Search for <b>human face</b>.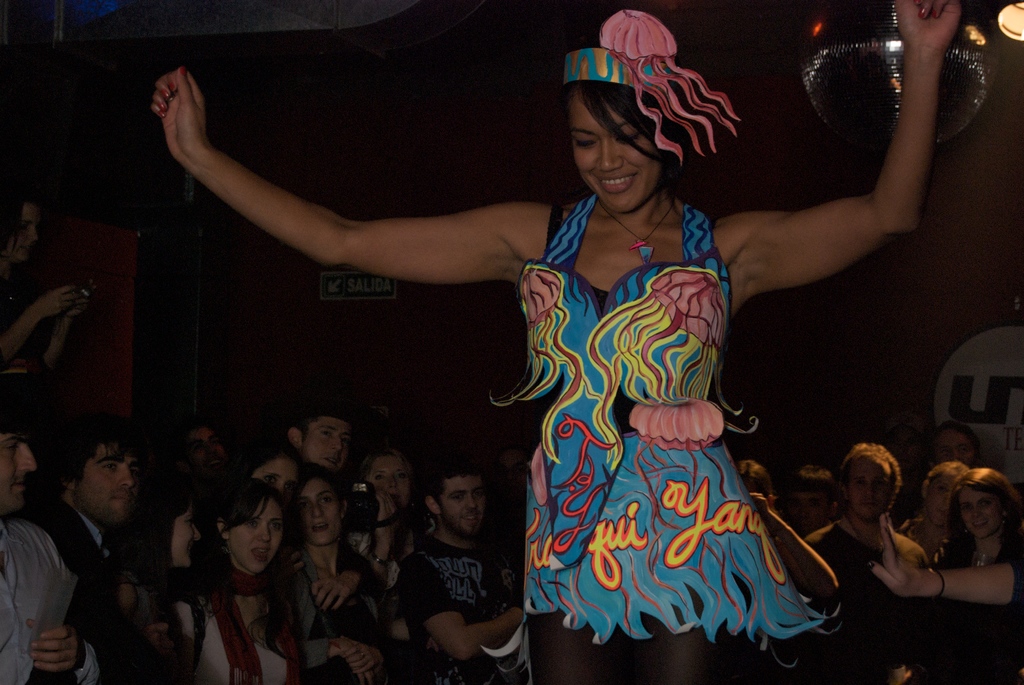
Found at l=188, t=431, r=229, b=461.
